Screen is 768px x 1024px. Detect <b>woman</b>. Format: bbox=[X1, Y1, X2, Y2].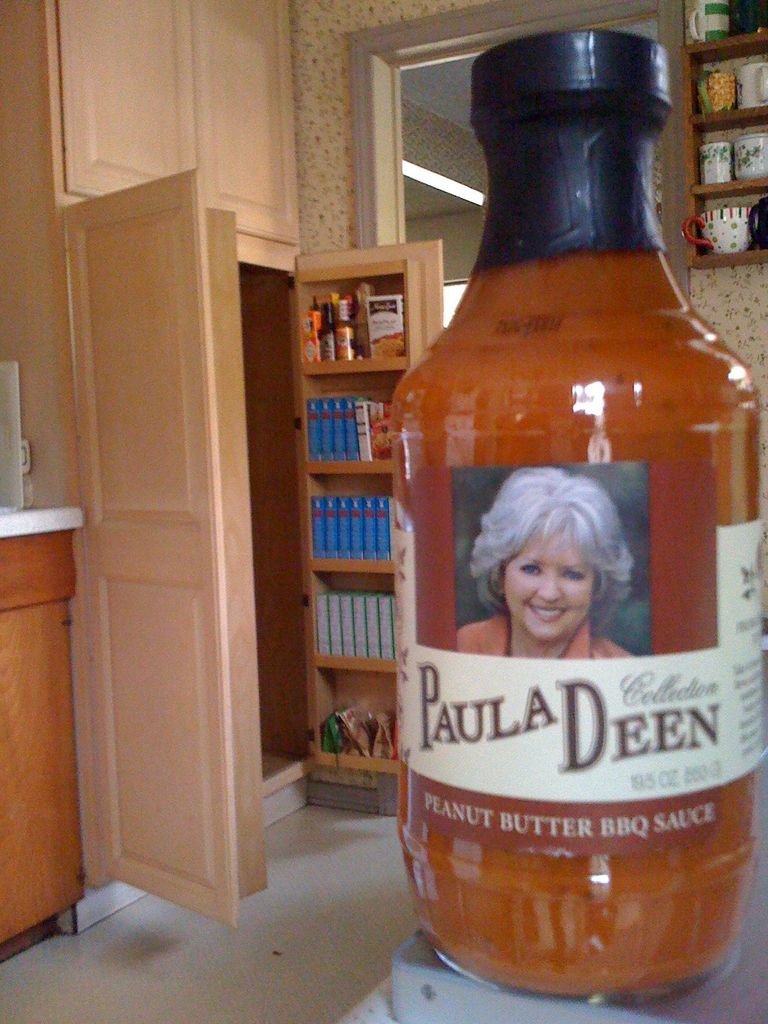
bbox=[458, 466, 639, 659].
